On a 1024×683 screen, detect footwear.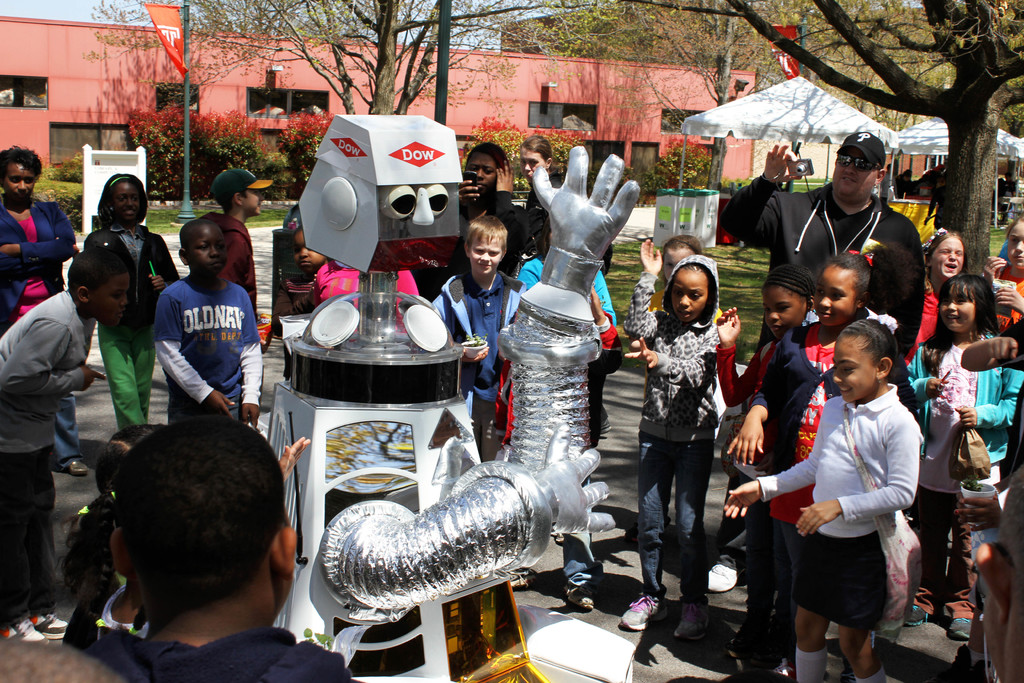
[623,595,664,629].
